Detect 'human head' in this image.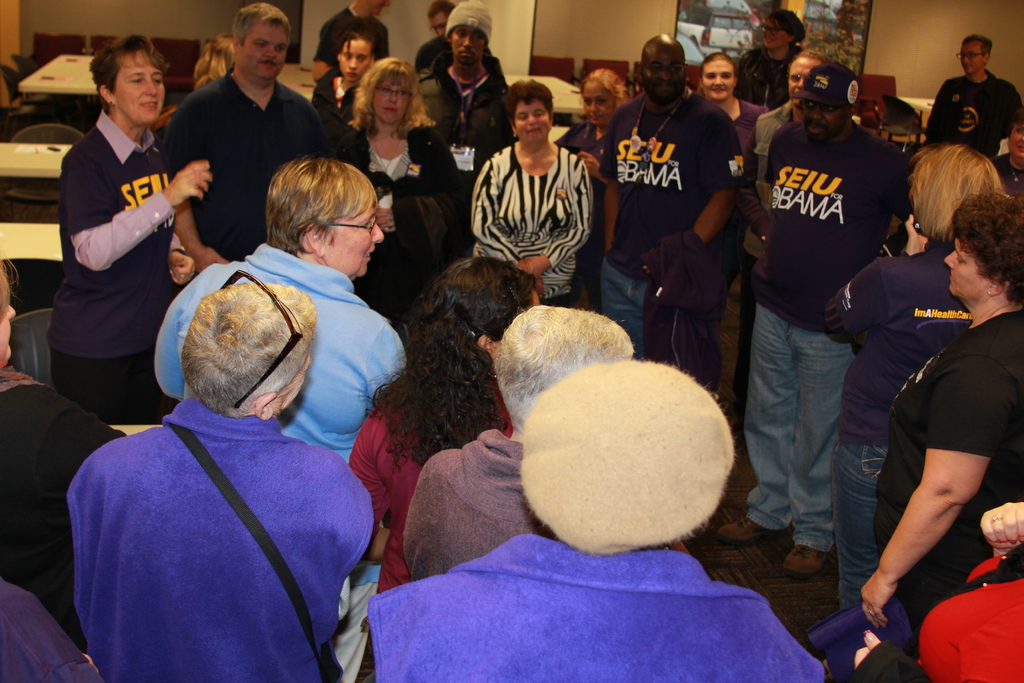
Detection: 442/0/493/66.
